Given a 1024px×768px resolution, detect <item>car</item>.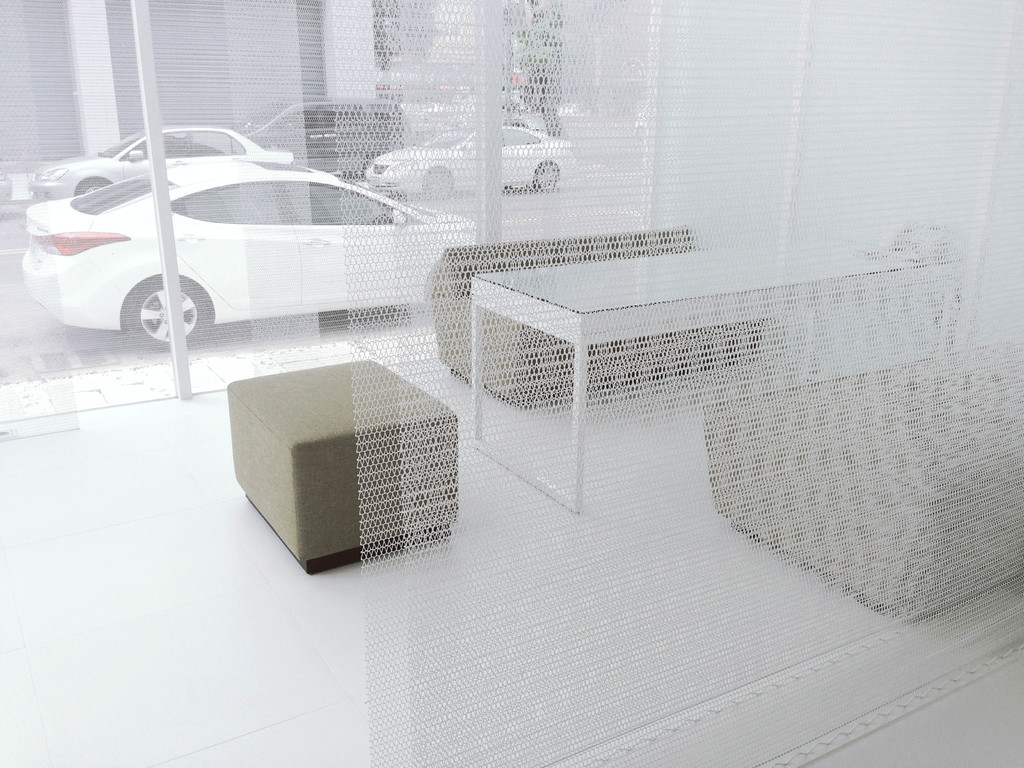
24,134,471,367.
